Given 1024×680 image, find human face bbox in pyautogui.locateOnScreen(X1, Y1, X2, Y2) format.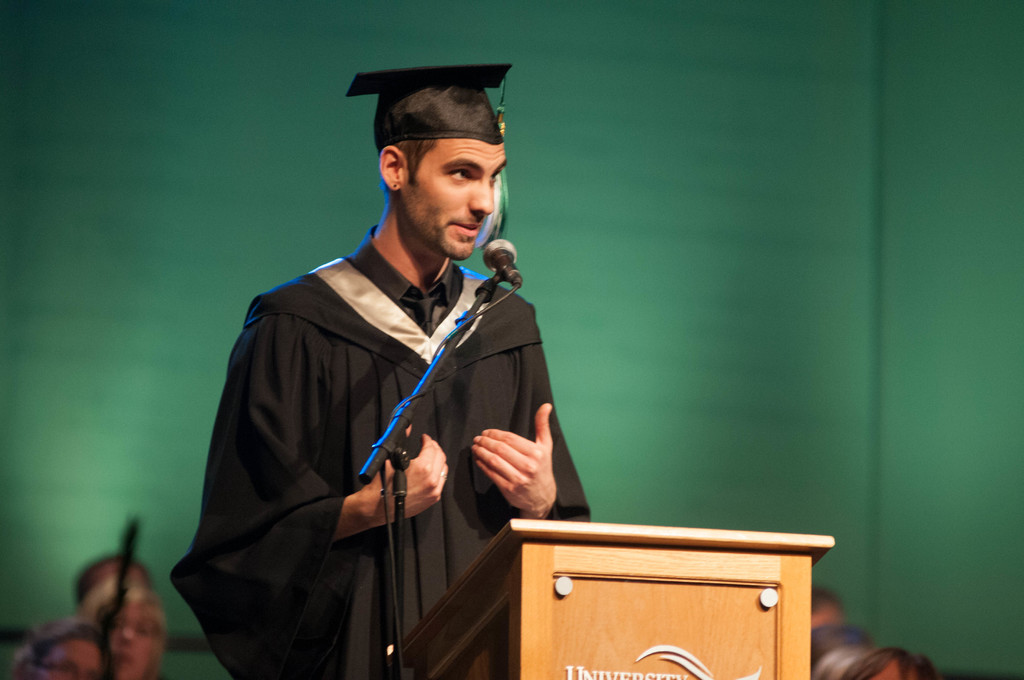
pyautogui.locateOnScreen(104, 595, 152, 675).
